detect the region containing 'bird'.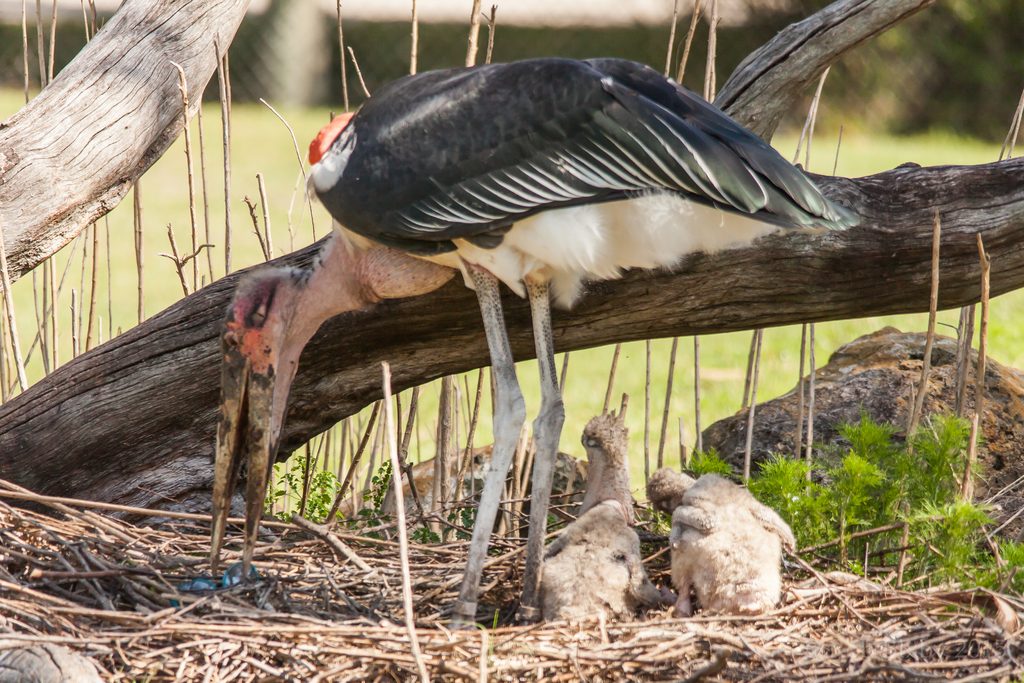
(646, 468, 801, 619).
